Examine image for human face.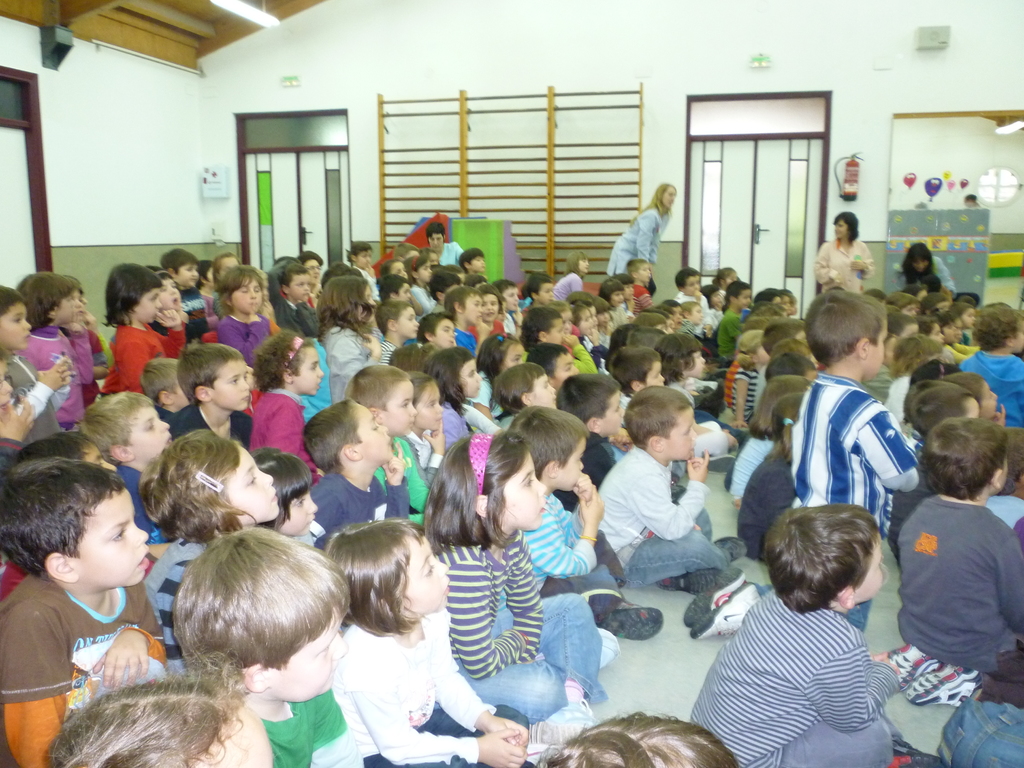
Examination result: (686,351,706,380).
